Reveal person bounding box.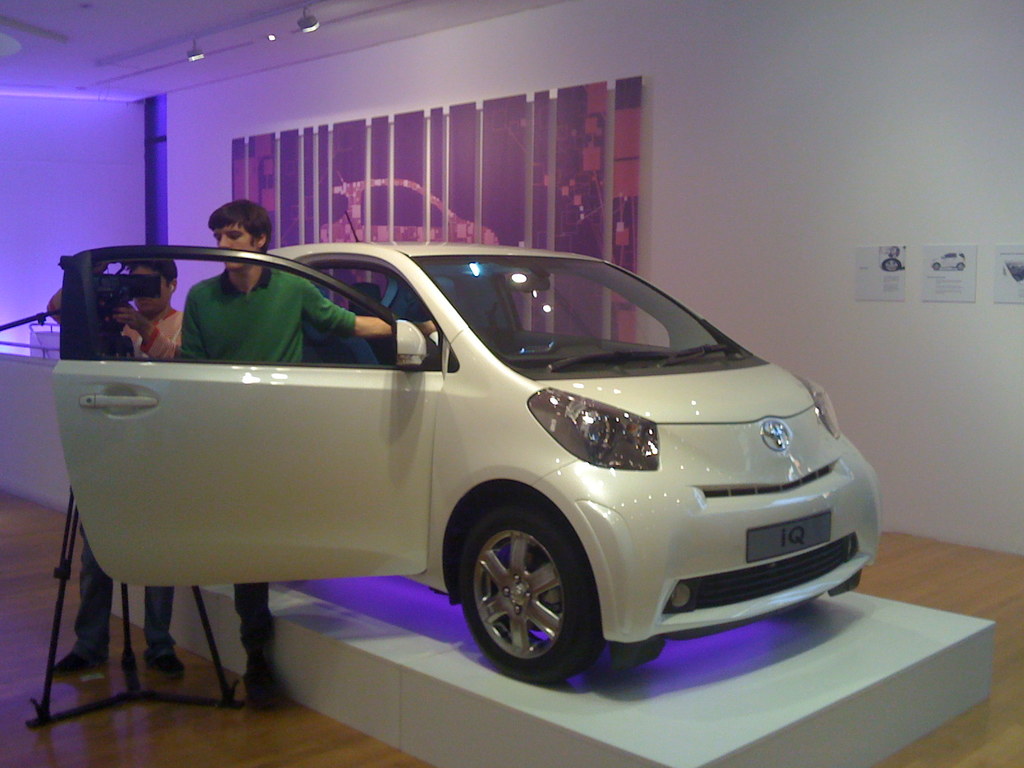
Revealed: locate(47, 262, 186, 673).
